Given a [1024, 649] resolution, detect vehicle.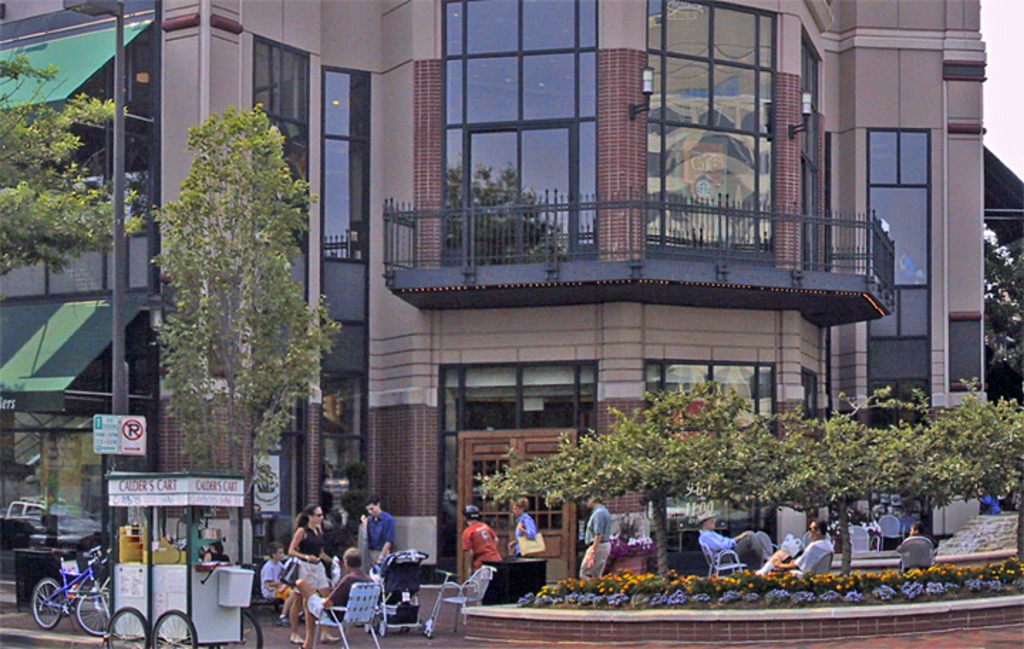
region(371, 544, 428, 633).
